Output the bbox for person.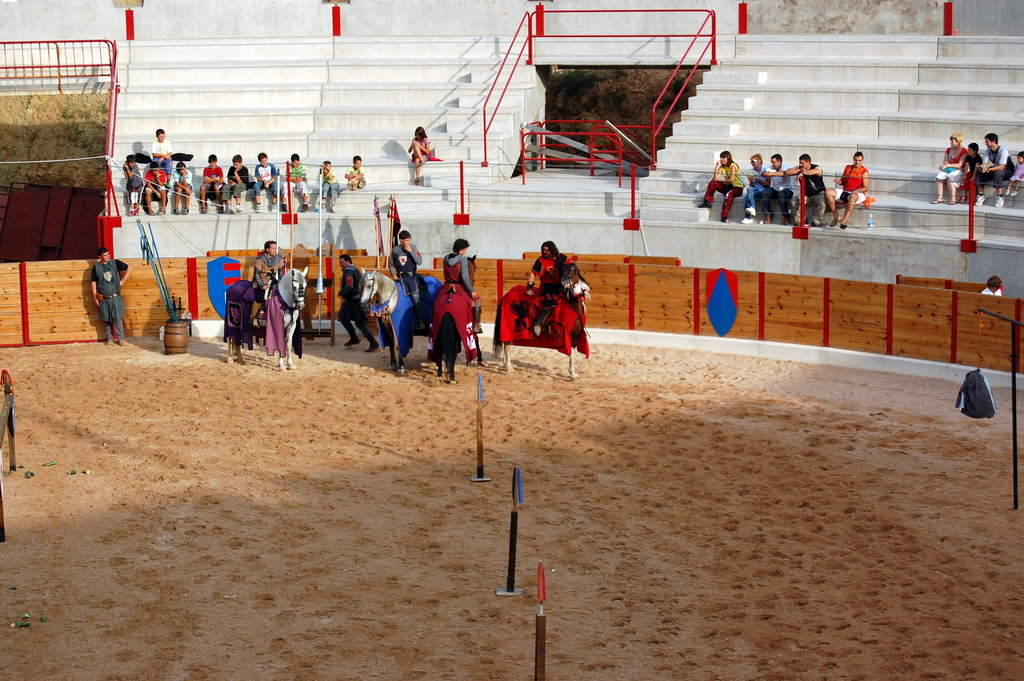
335/245/376/356.
